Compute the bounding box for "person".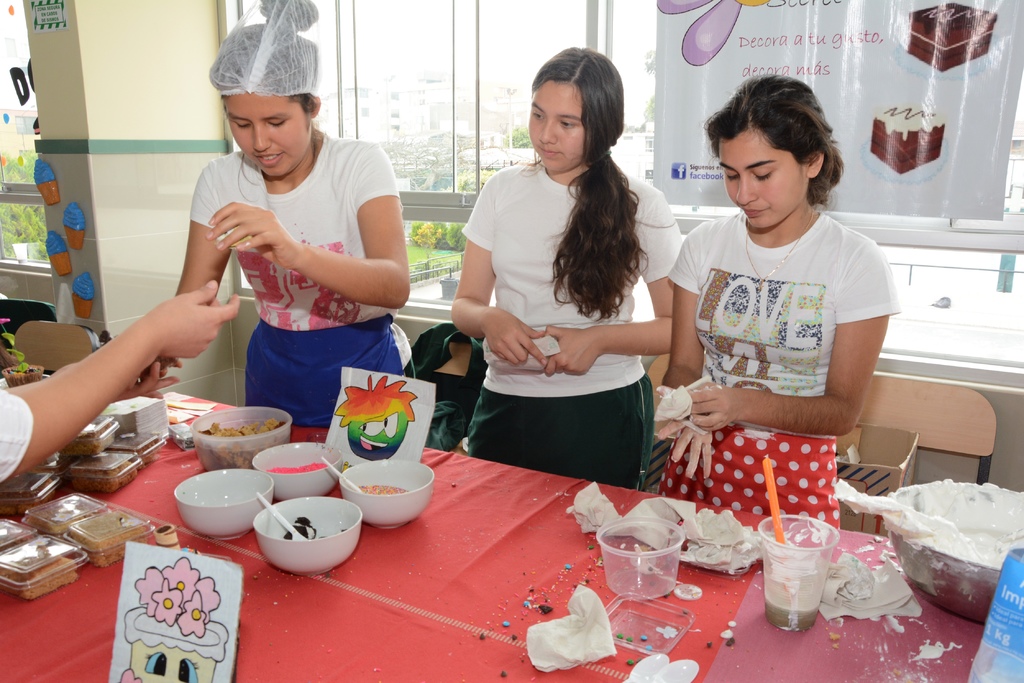
<region>151, 0, 411, 432</region>.
